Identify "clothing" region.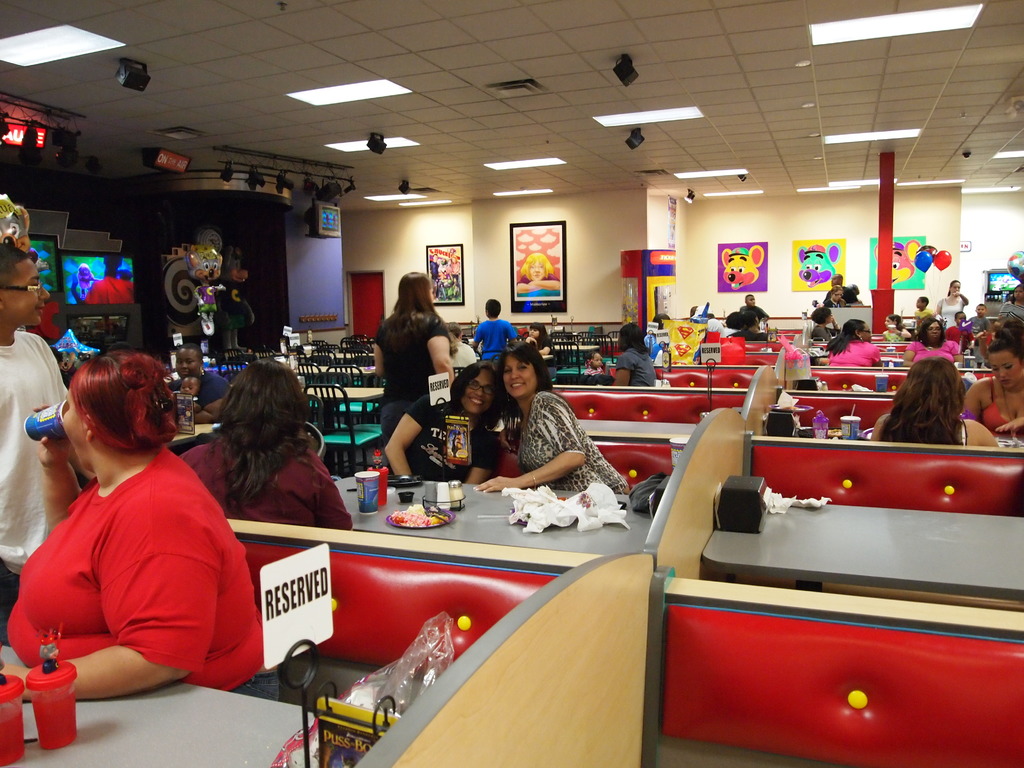
Region: (left=943, top=322, right=977, bottom=351).
